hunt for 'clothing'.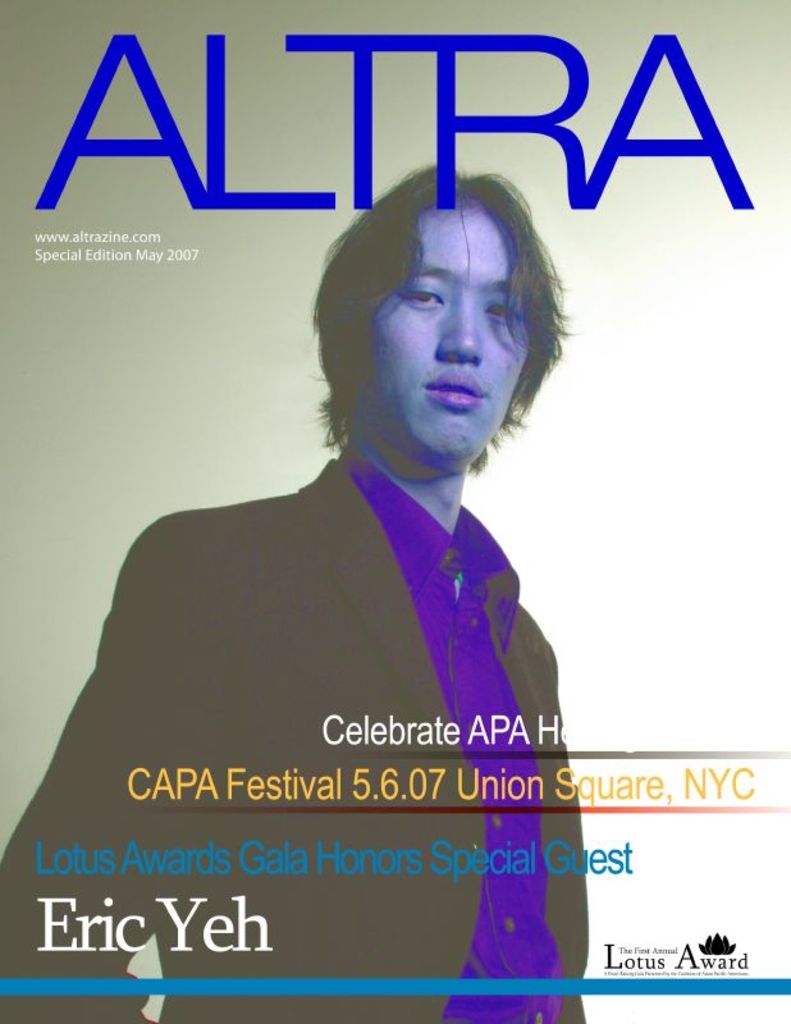
Hunted down at 0,445,590,1023.
